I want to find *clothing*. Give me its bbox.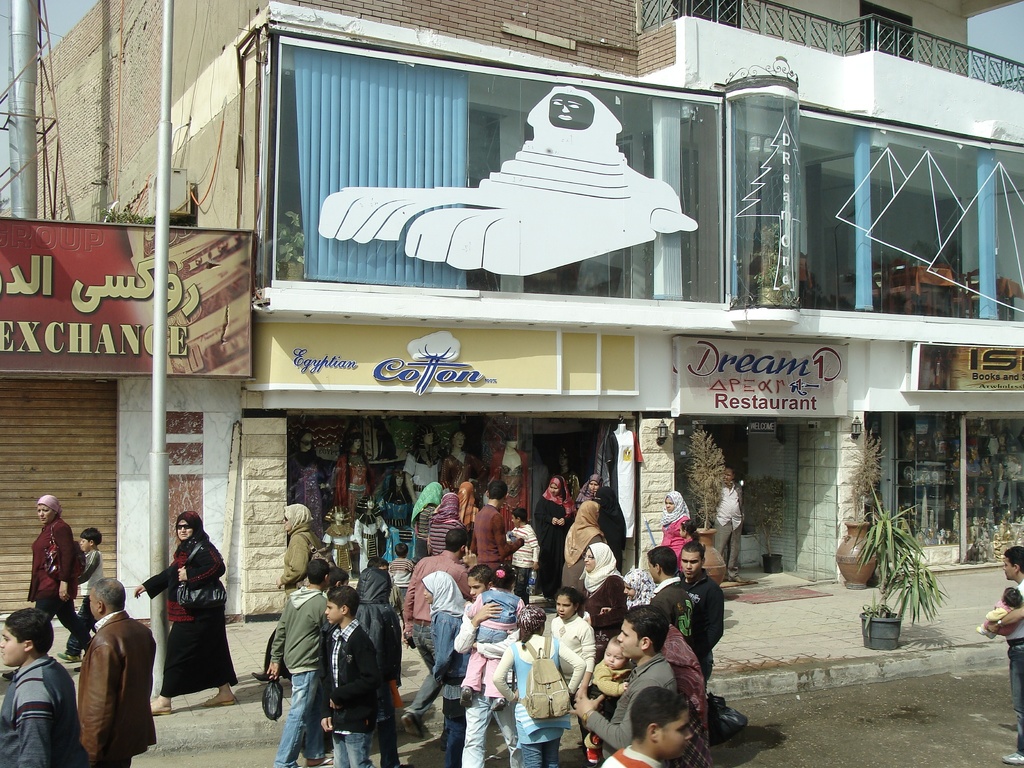
BBox(332, 452, 371, 511).
